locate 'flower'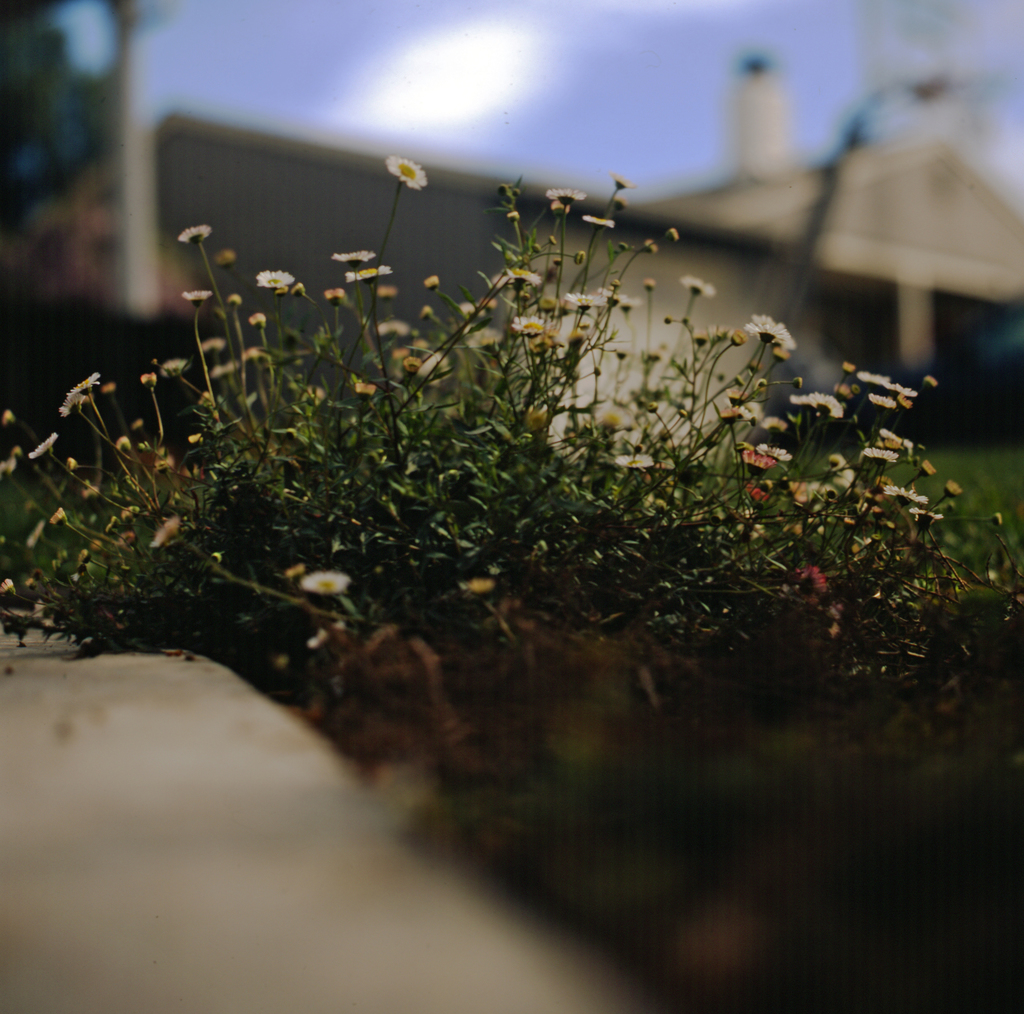
(x1=745, y1=311, x2=799, y2=354)
